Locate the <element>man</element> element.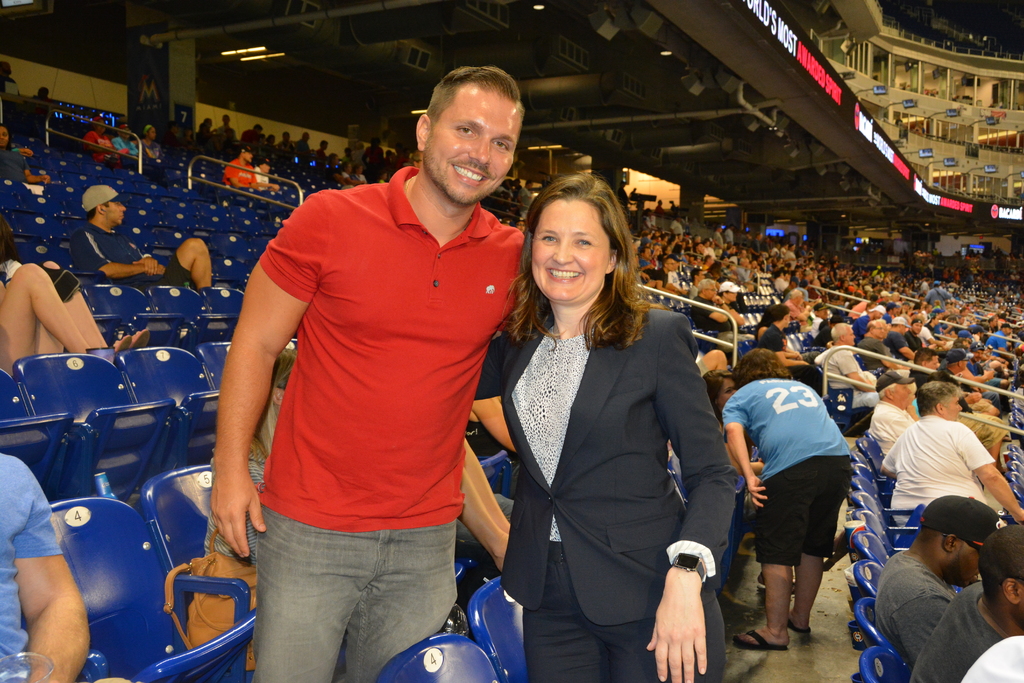
Element bbox: 872/386/1023/529.
